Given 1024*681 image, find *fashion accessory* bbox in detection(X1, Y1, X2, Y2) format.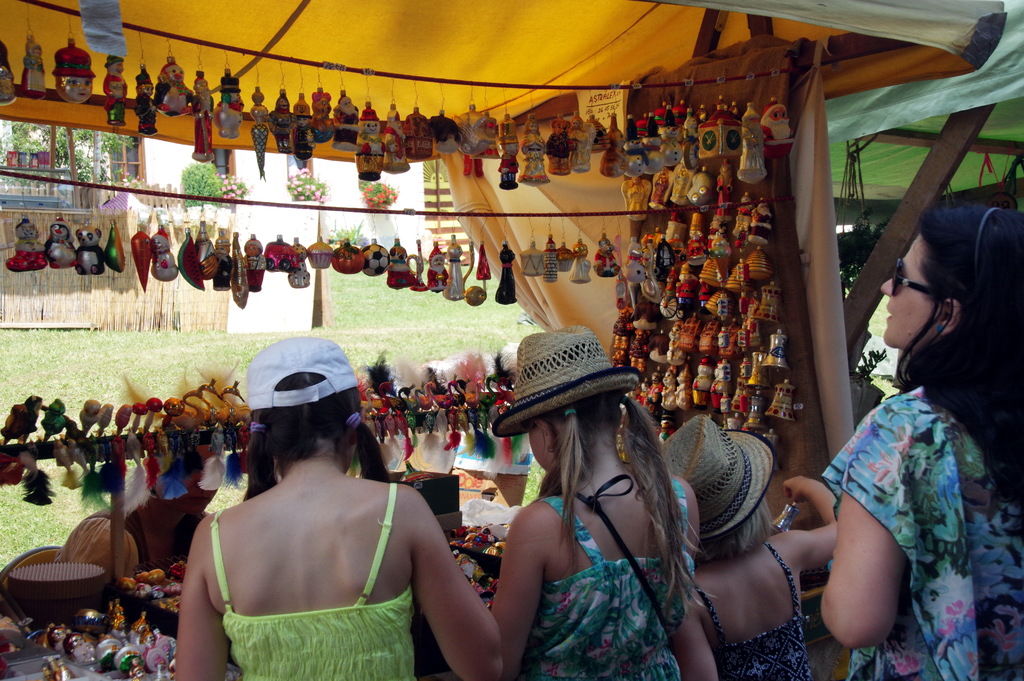
detection(661, 411, 778, 544).
